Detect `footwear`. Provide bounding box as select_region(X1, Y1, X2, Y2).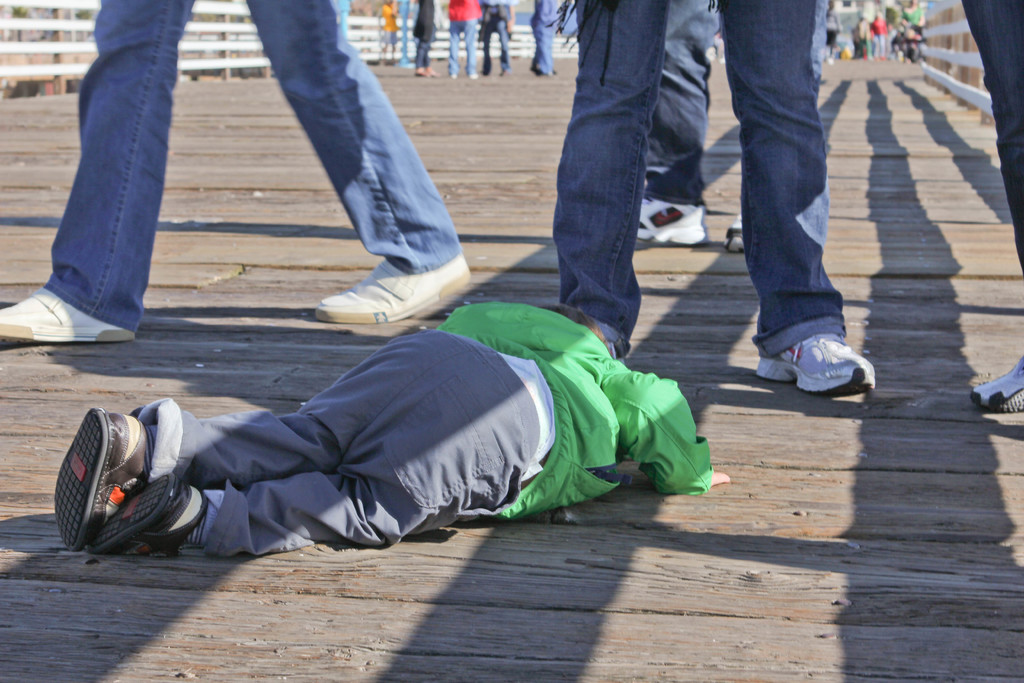
select_region(413, 65, 427, 80).
